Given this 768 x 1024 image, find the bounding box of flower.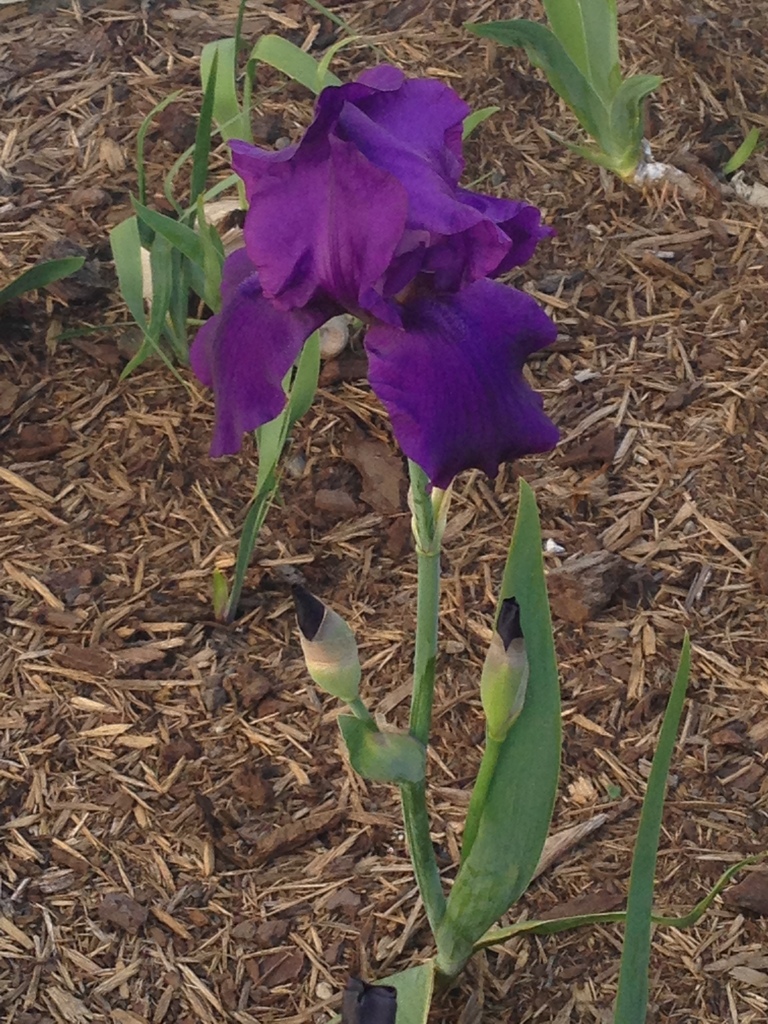
bbox=(197, 45, 559, 496).
